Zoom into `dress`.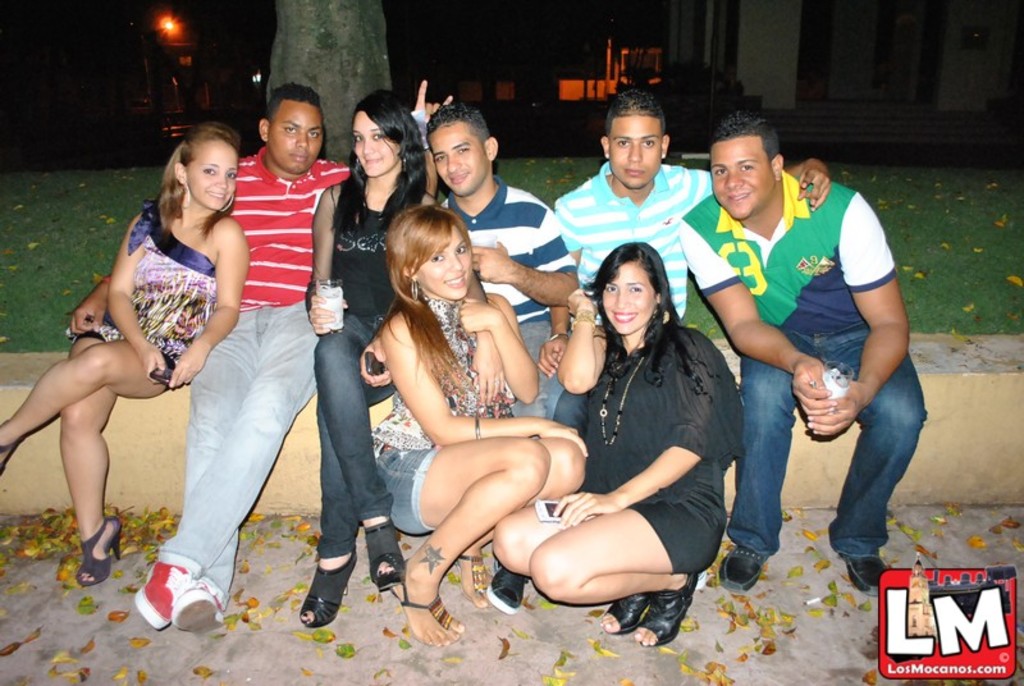
Zoom target: {"x1": 572, "y1": 323, "x2": 750, "y2": 577}.
